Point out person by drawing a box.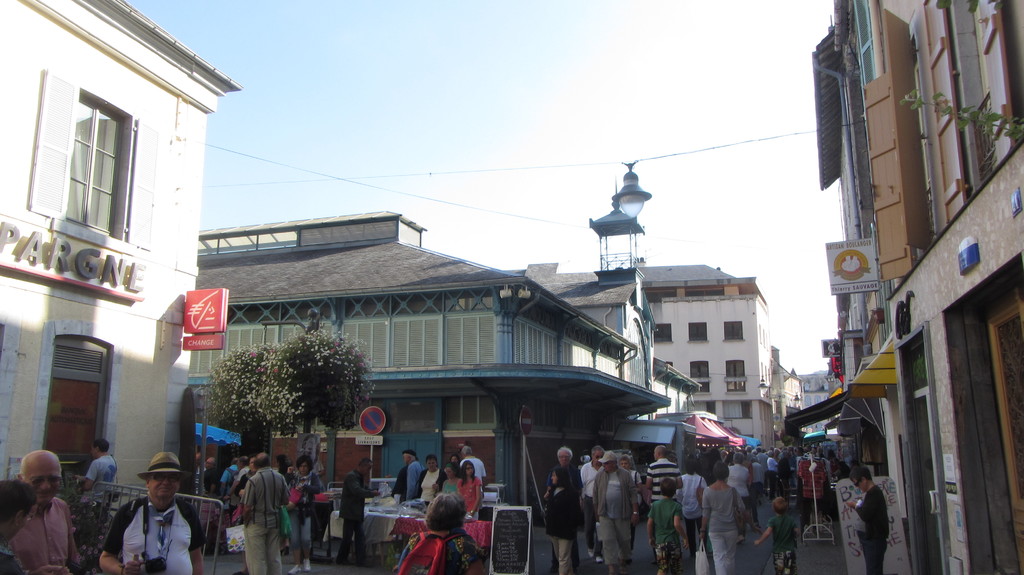
<box>579,446,606,491</box>.
